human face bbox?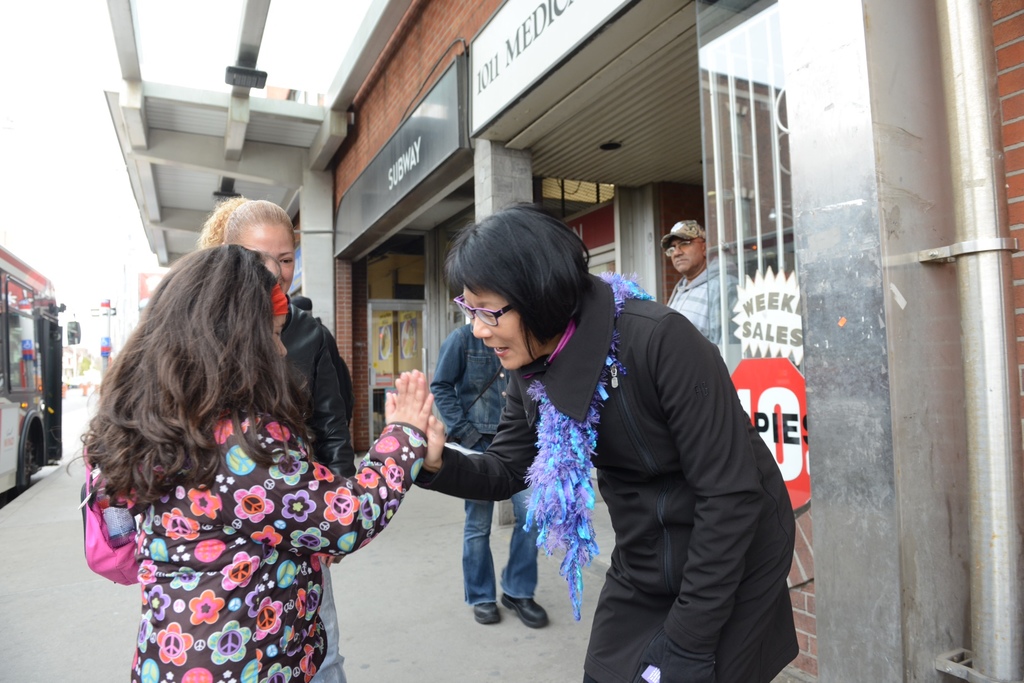
{"left": 241, "top": 224, "right": 294, "bottom": 296}
